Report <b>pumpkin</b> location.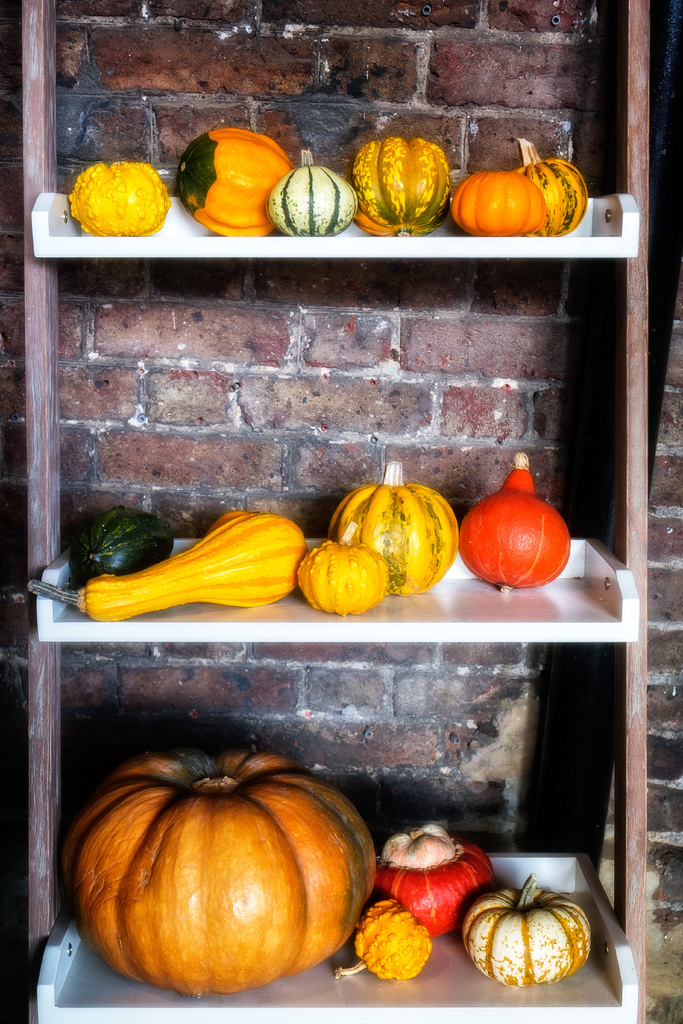
Report: select_region(463, 861, 595, 987).
